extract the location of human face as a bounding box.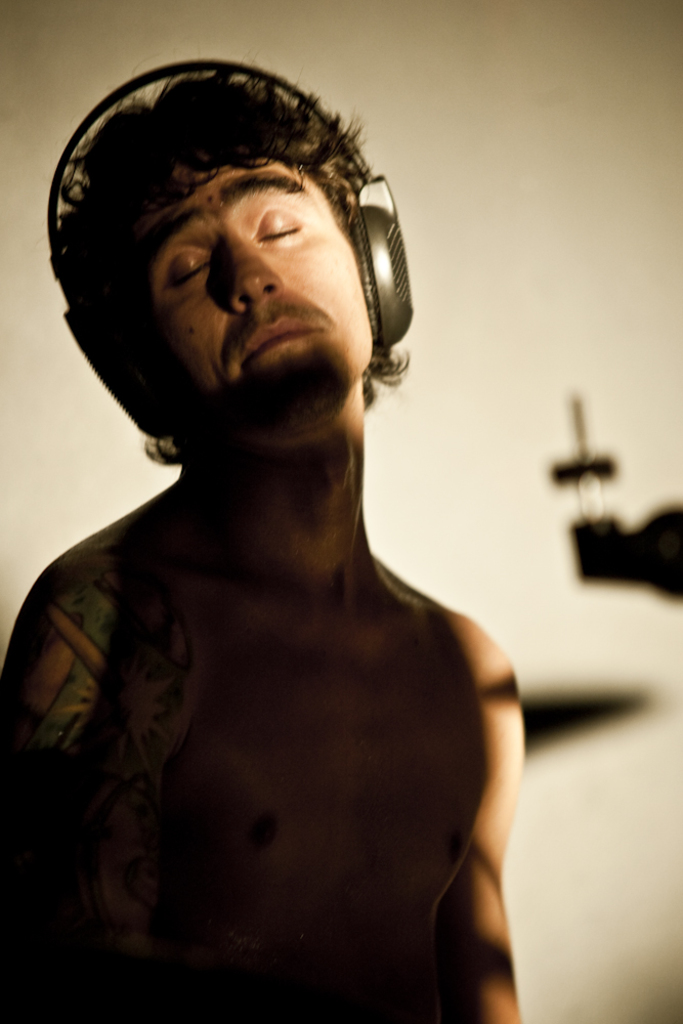
(x1=133, y1=157, x2=373, y2=417).
